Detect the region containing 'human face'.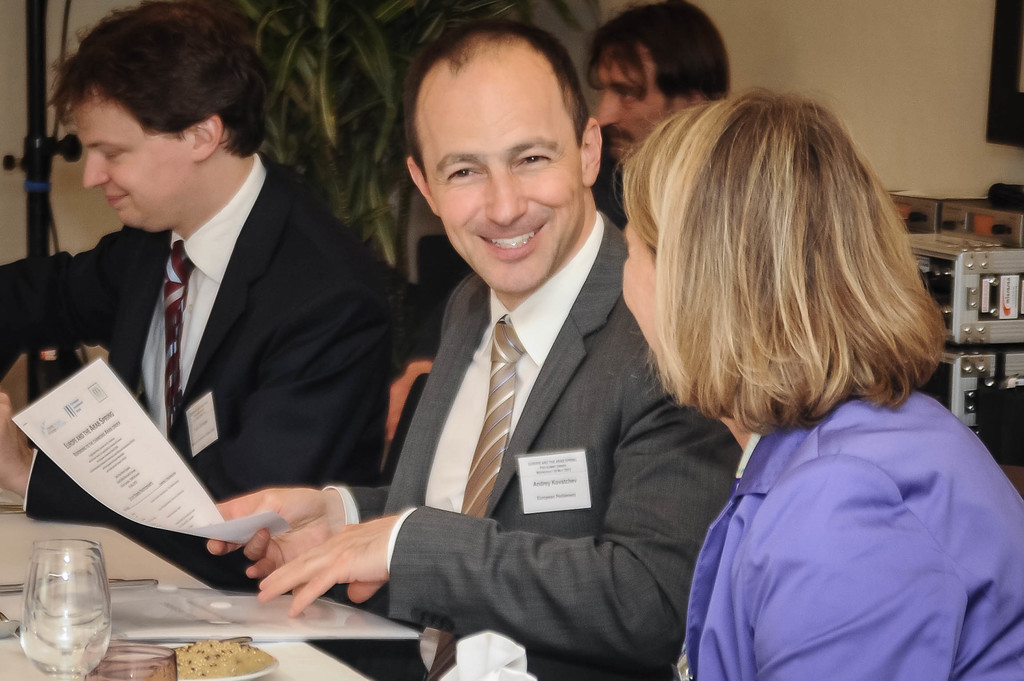
595/47/680/156.
